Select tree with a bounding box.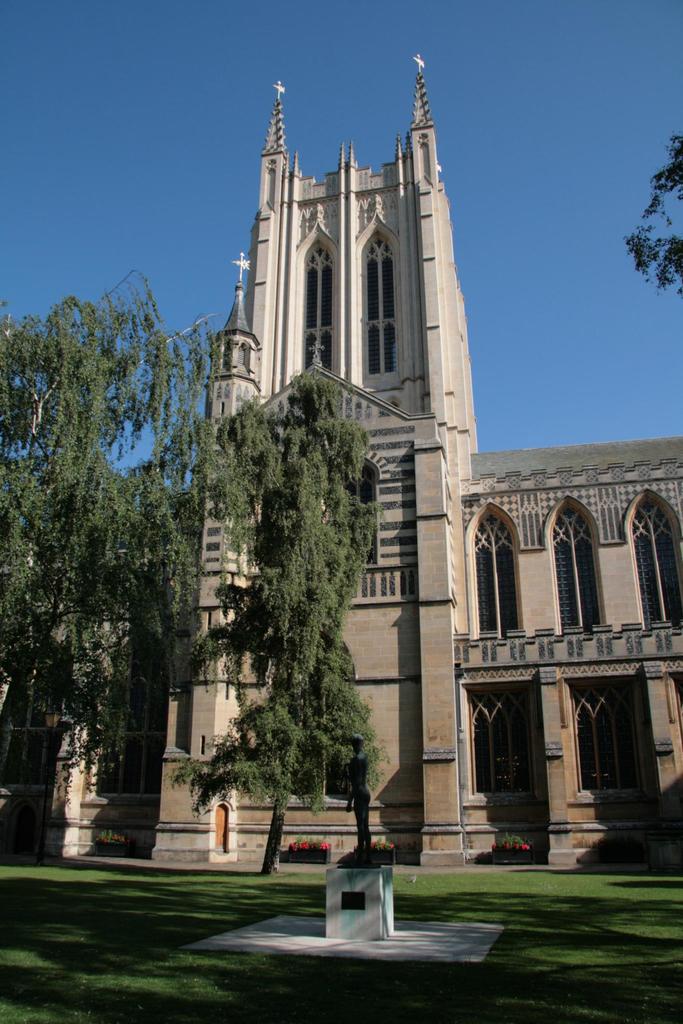
{"x1": 199, "y1": 372, "x2": 390, "y2": 877}.
